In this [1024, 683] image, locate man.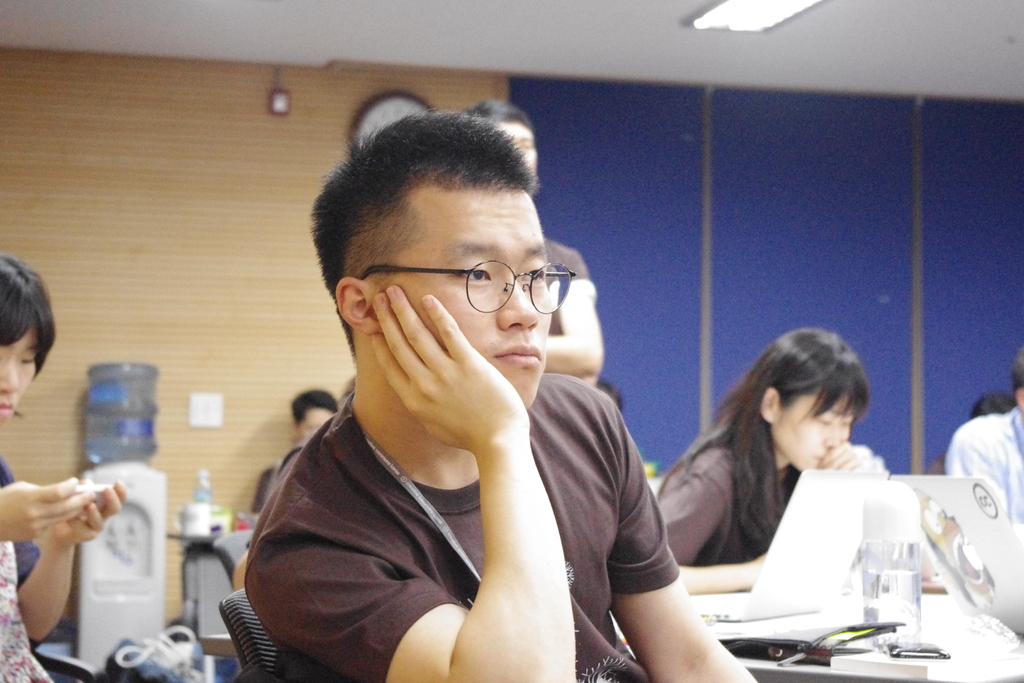
Bounding box: 465,95,606,388.
